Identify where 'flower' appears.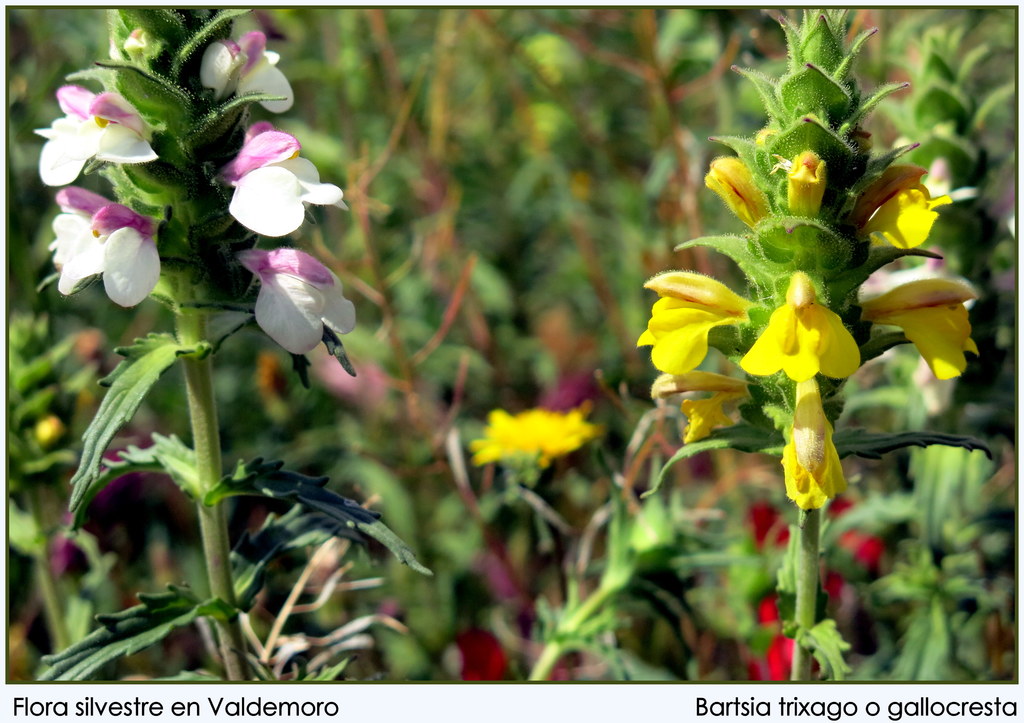
Appears at [x1=210, y1=119, x2=349, y2=241].
